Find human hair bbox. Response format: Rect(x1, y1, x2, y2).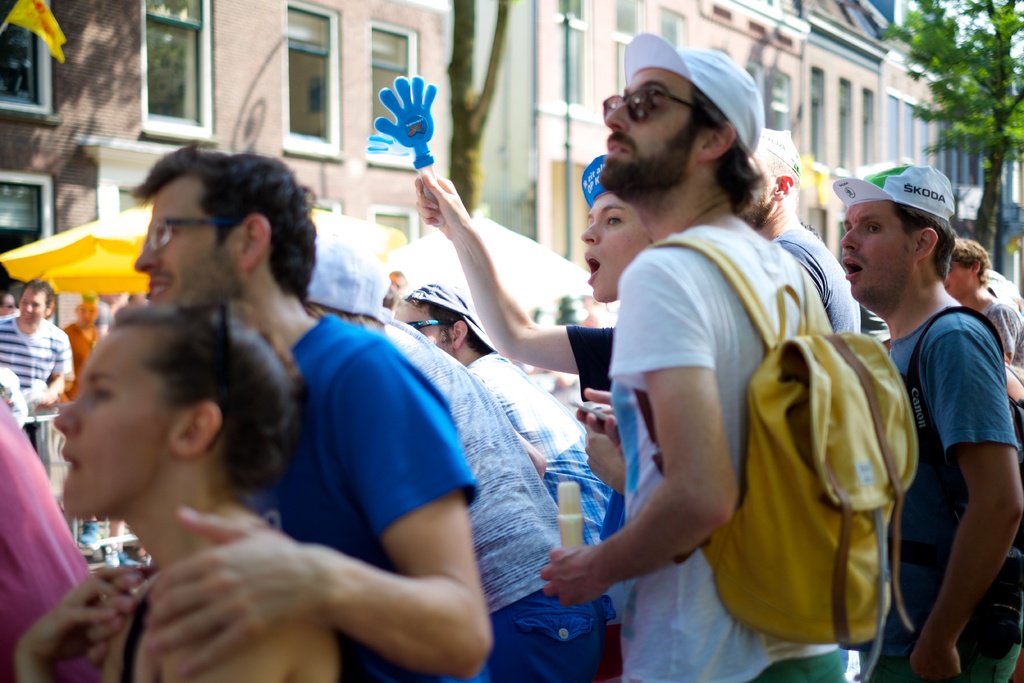
Rect(20, 279, 52, 314).
